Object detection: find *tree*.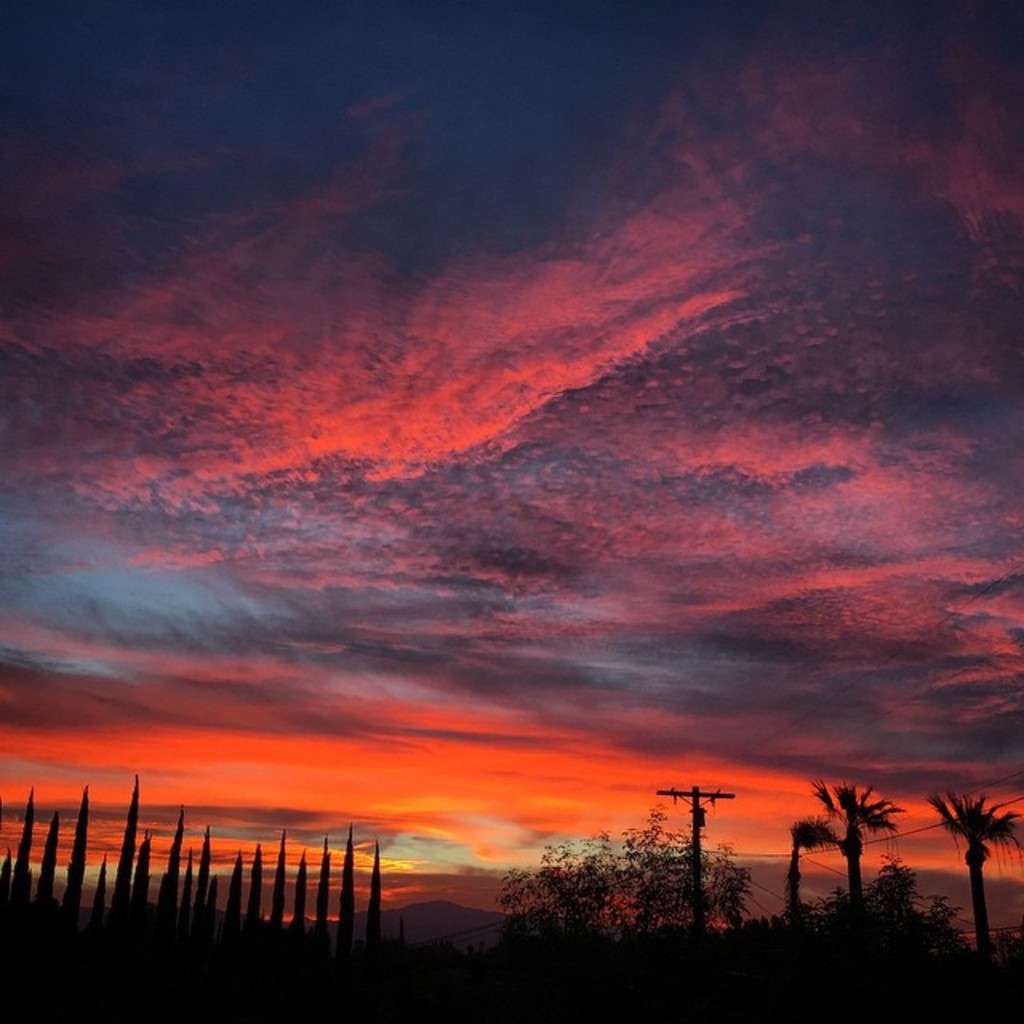
x1=794, y1=776, x2=901, y2=904.
